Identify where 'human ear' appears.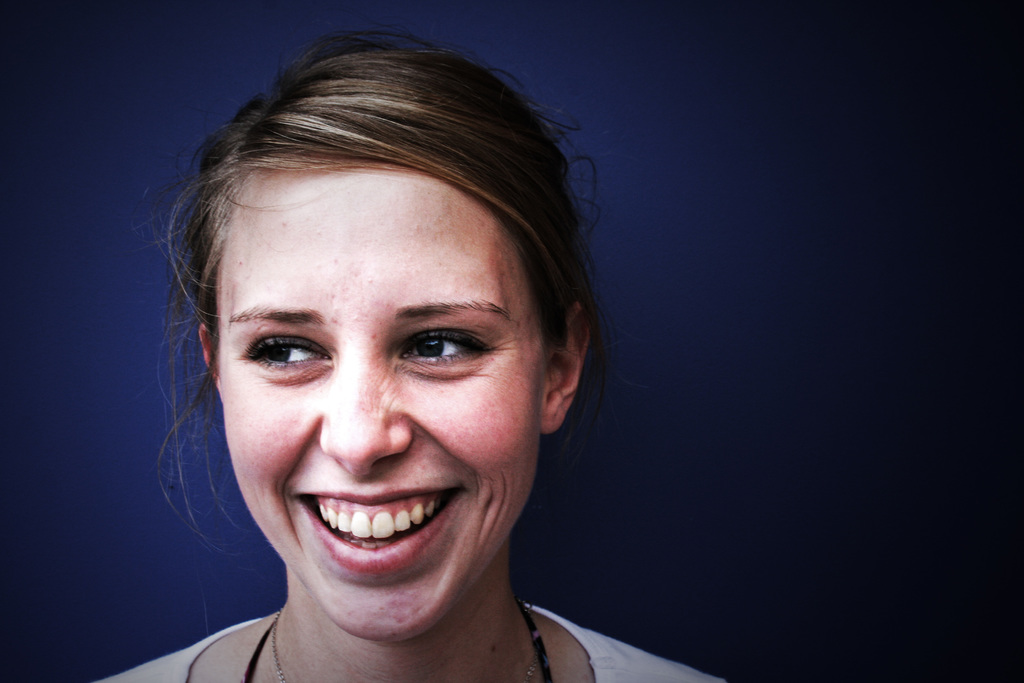
Appears at l=545, t=304, r=586, b=434.
